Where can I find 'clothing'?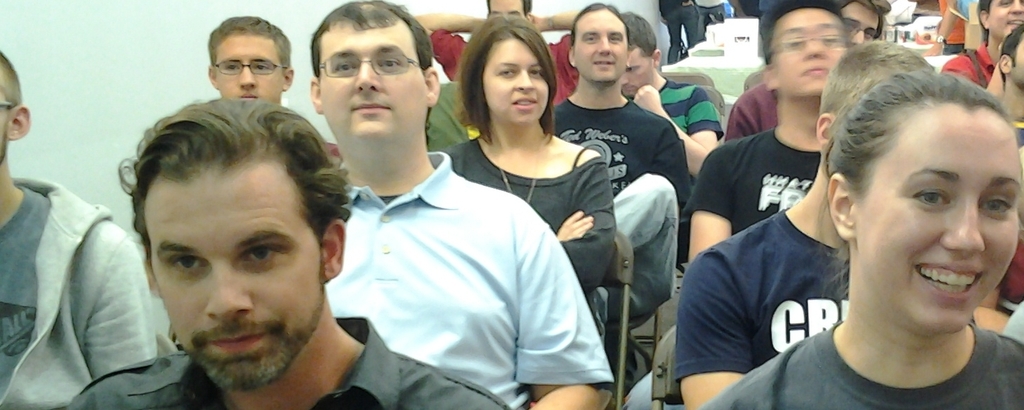
You can find it at 676:205:849:384.
